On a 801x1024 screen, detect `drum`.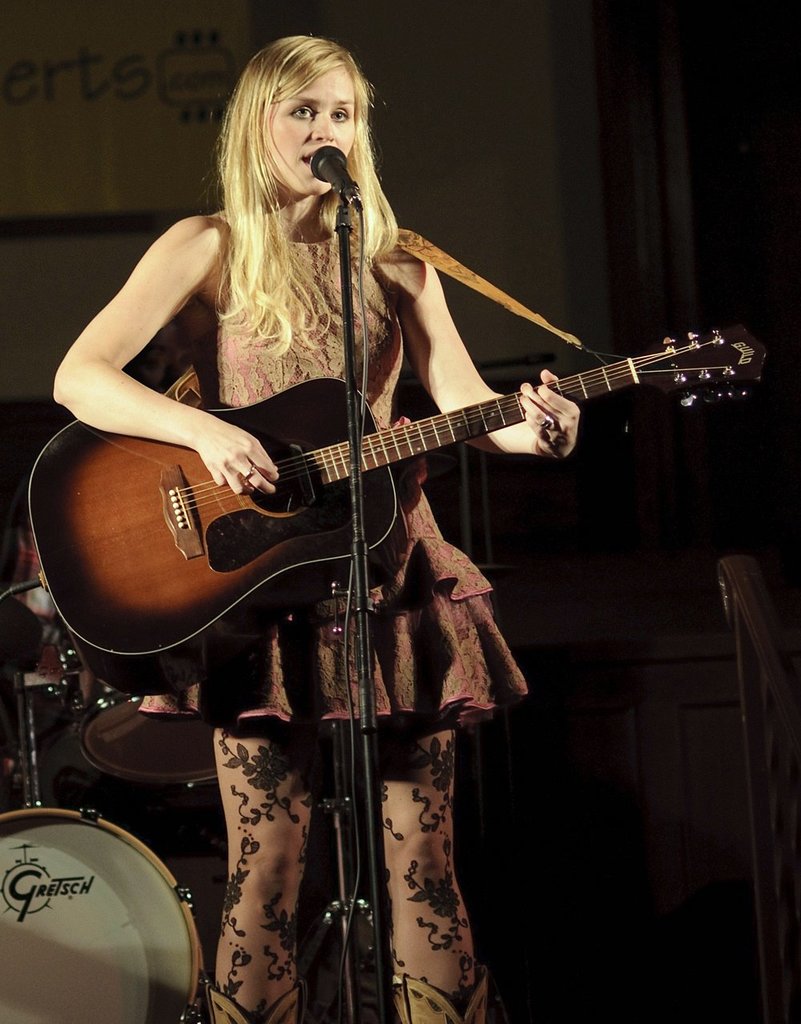
left=79, top=657, right=213, bottom=786.
